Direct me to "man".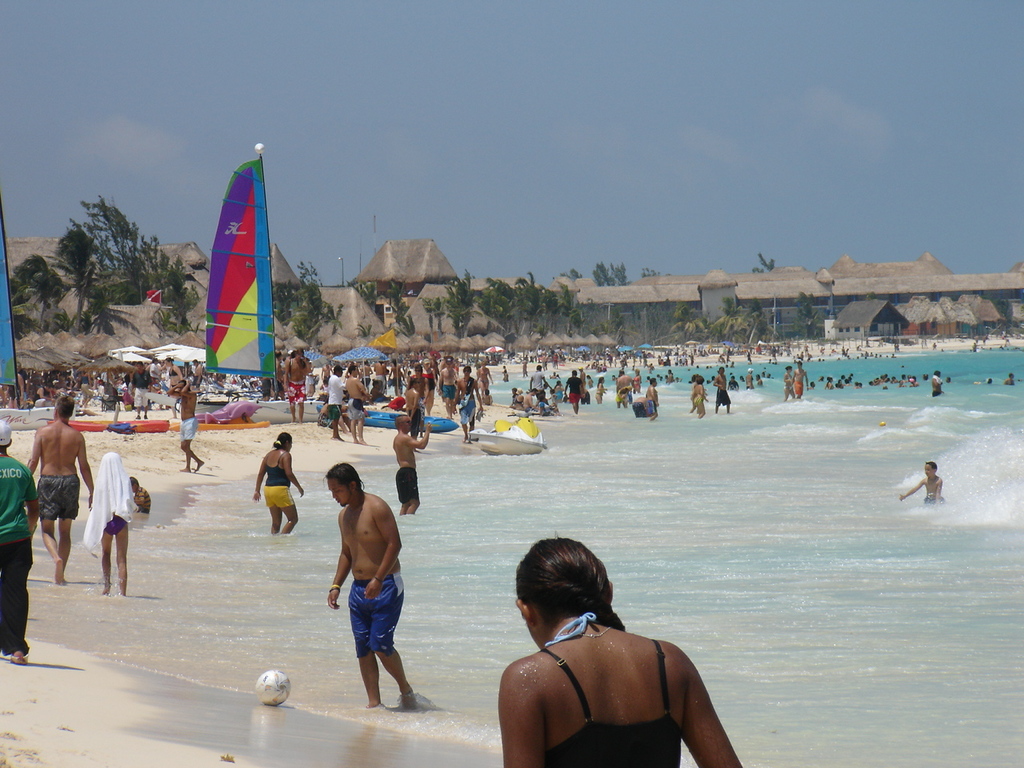
Direction: <box>168,378,204,470</box>.
